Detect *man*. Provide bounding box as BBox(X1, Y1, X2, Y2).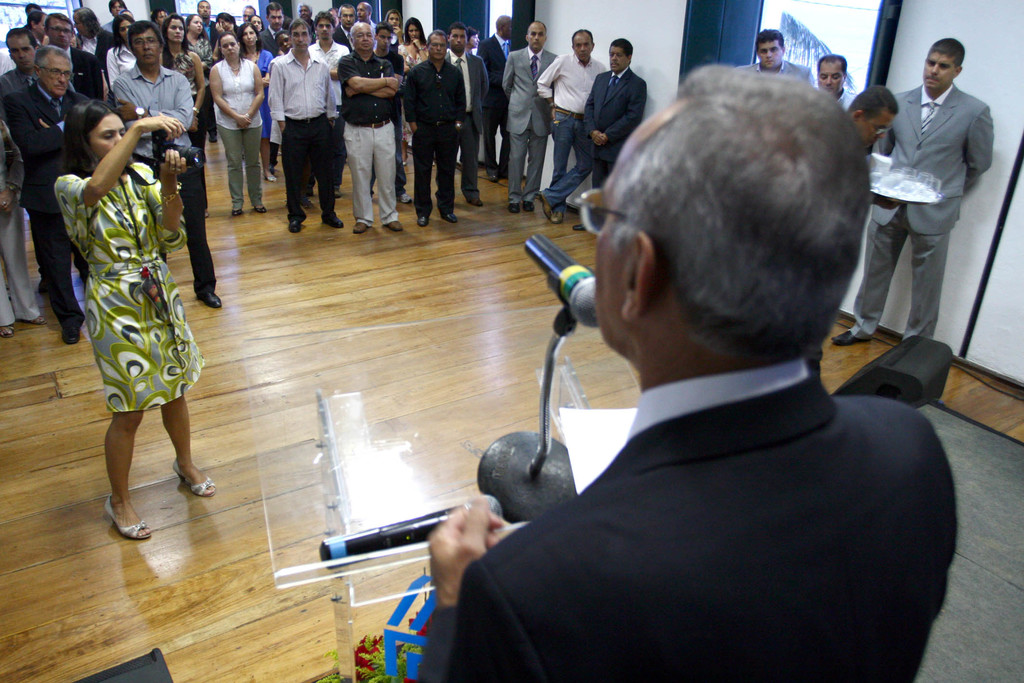
BBox(294, 3, 316, 44).
